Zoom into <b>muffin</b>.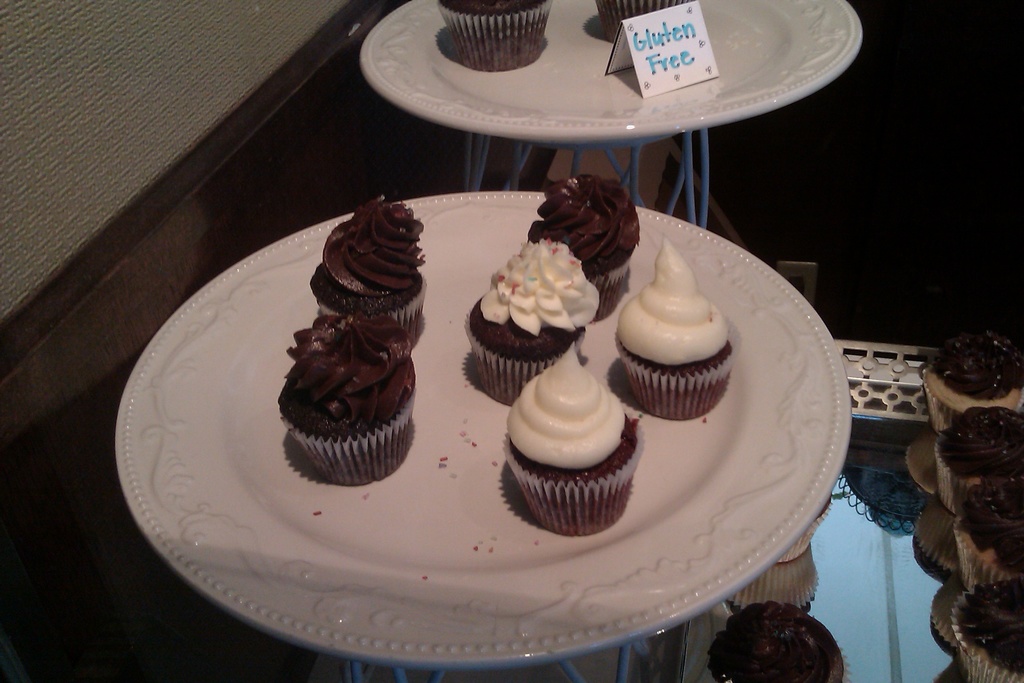
Zoom target: 950 475 1023 598.
